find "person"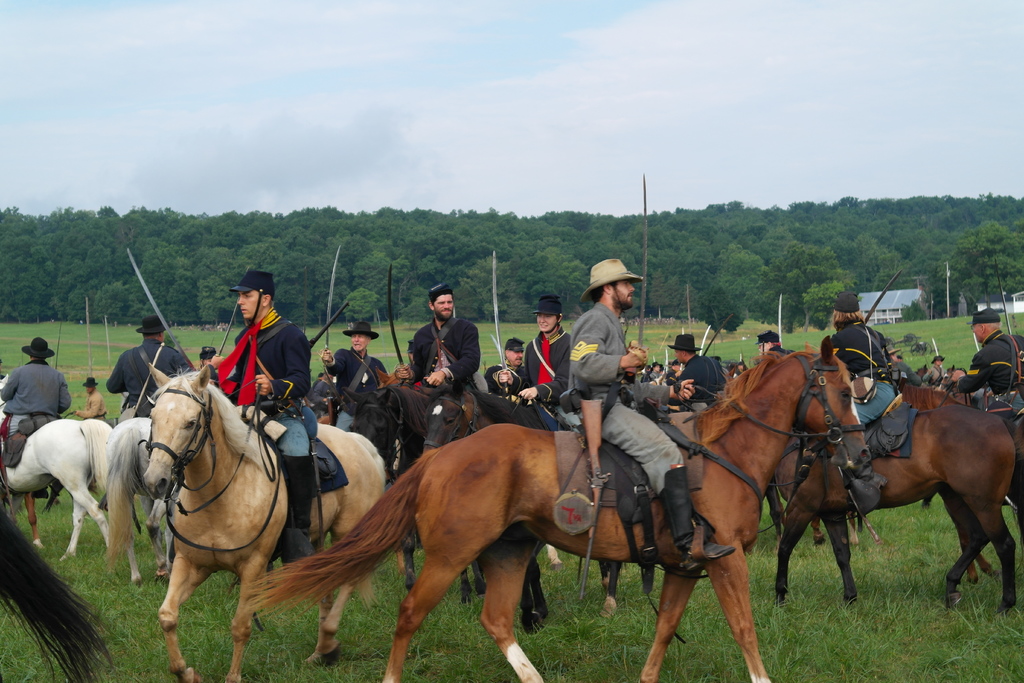
bbox(395, 285, 484, 397)
